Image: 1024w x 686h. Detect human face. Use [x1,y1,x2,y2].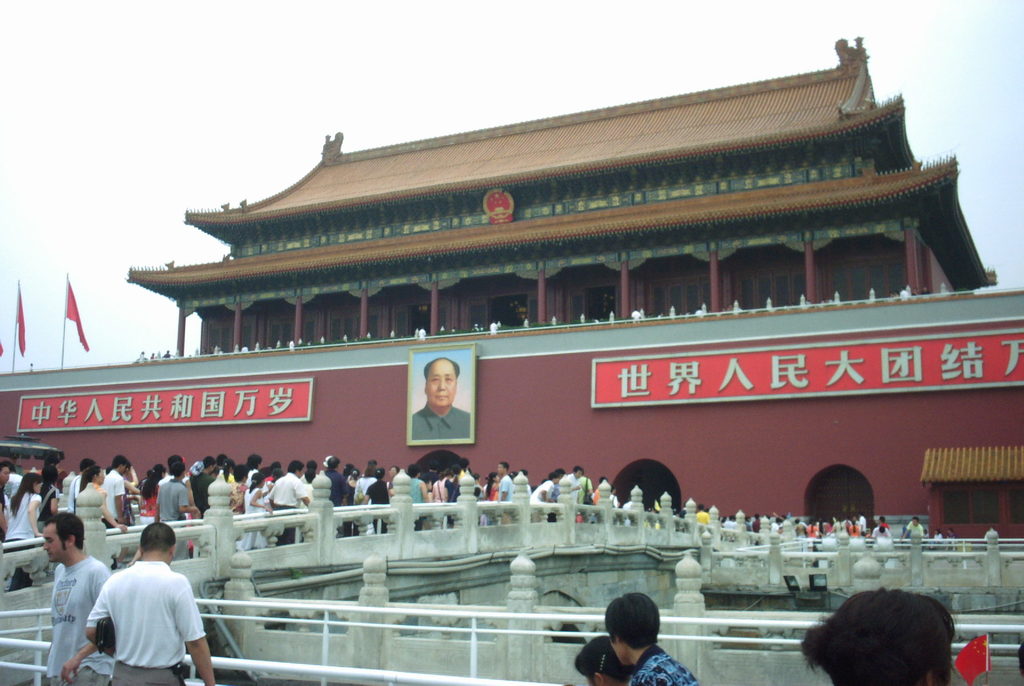
[428,358,454,409].
